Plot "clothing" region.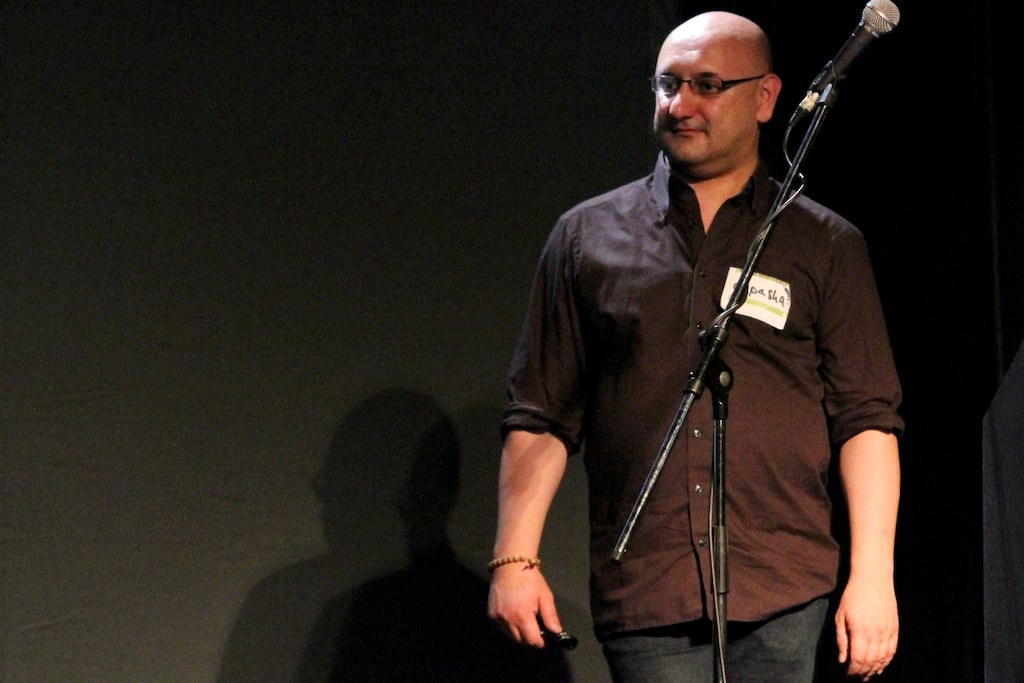
Plotted at [535,104,904,668].
